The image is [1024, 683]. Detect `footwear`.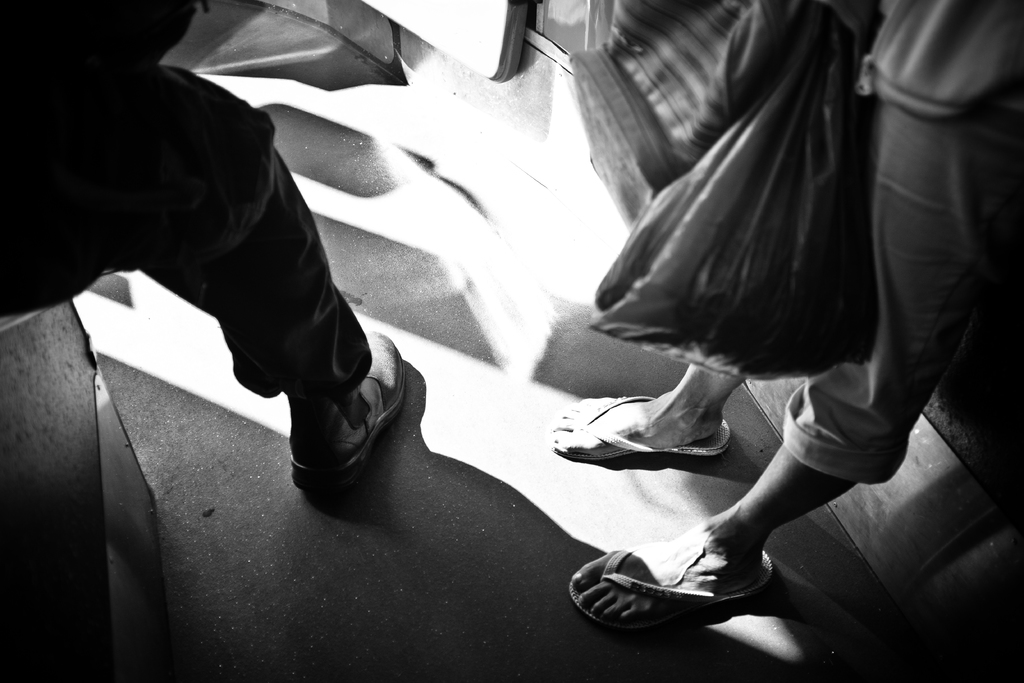
Detection: detection(286, 327, 402, 493).
